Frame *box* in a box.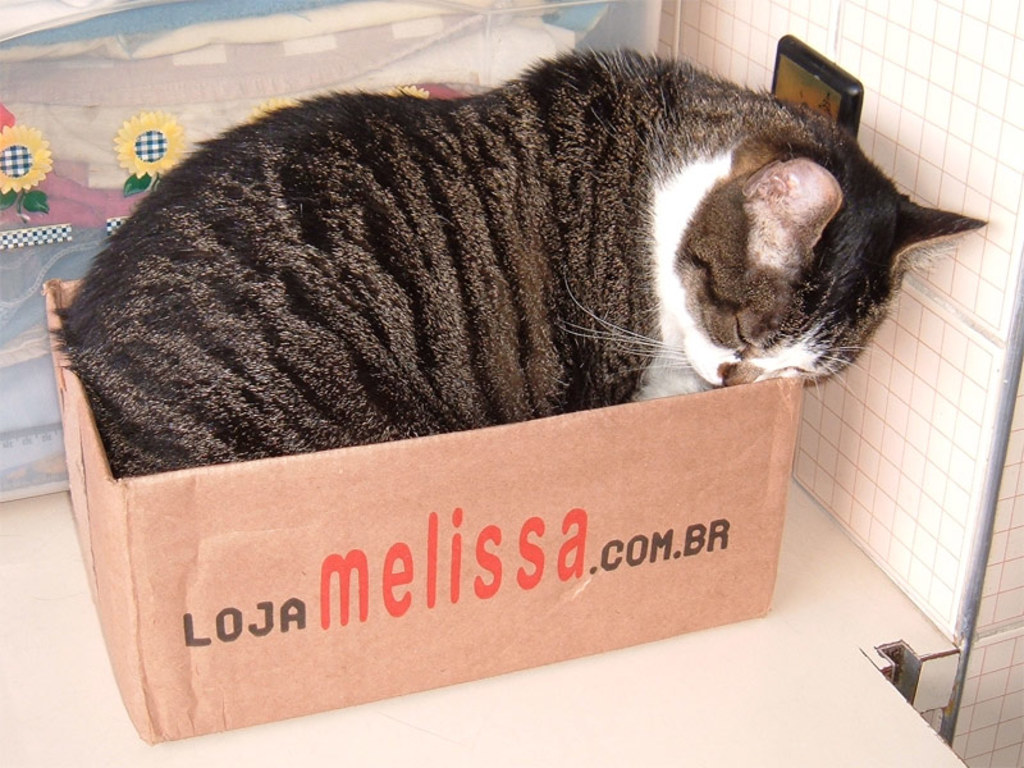
[42, 307, 838, 645].
